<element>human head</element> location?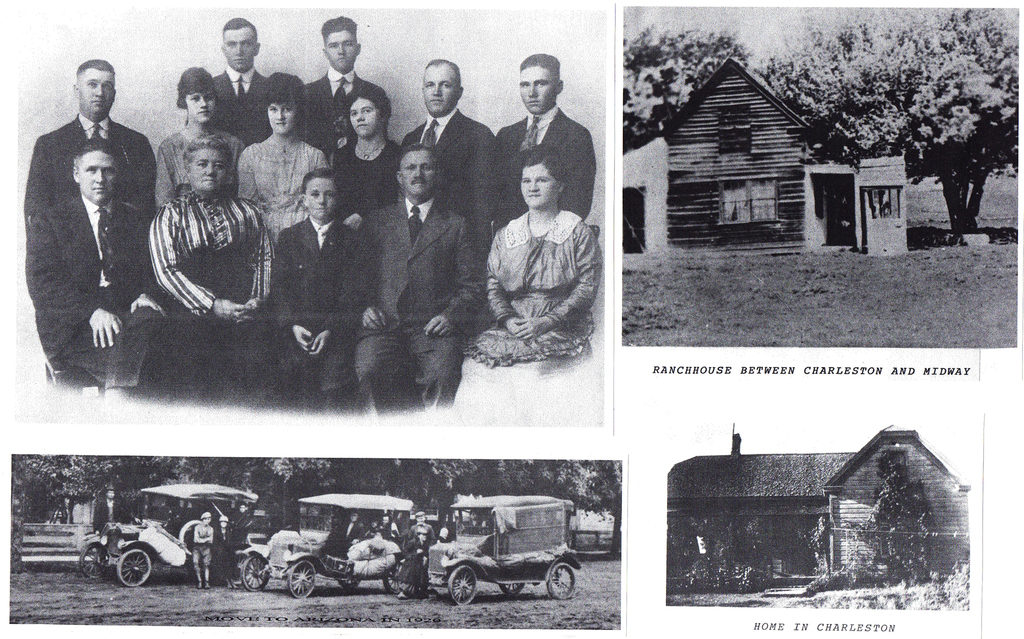
region(69, 58, 119, 120)
